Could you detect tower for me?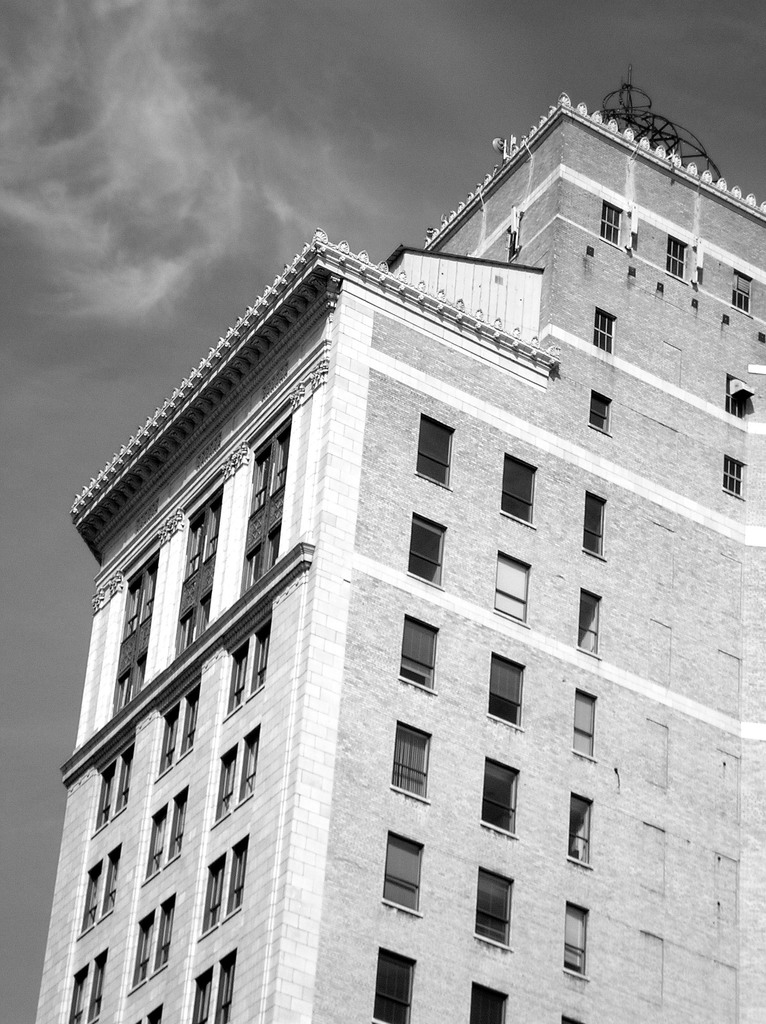
Detection result: 31:94:765:1023.
